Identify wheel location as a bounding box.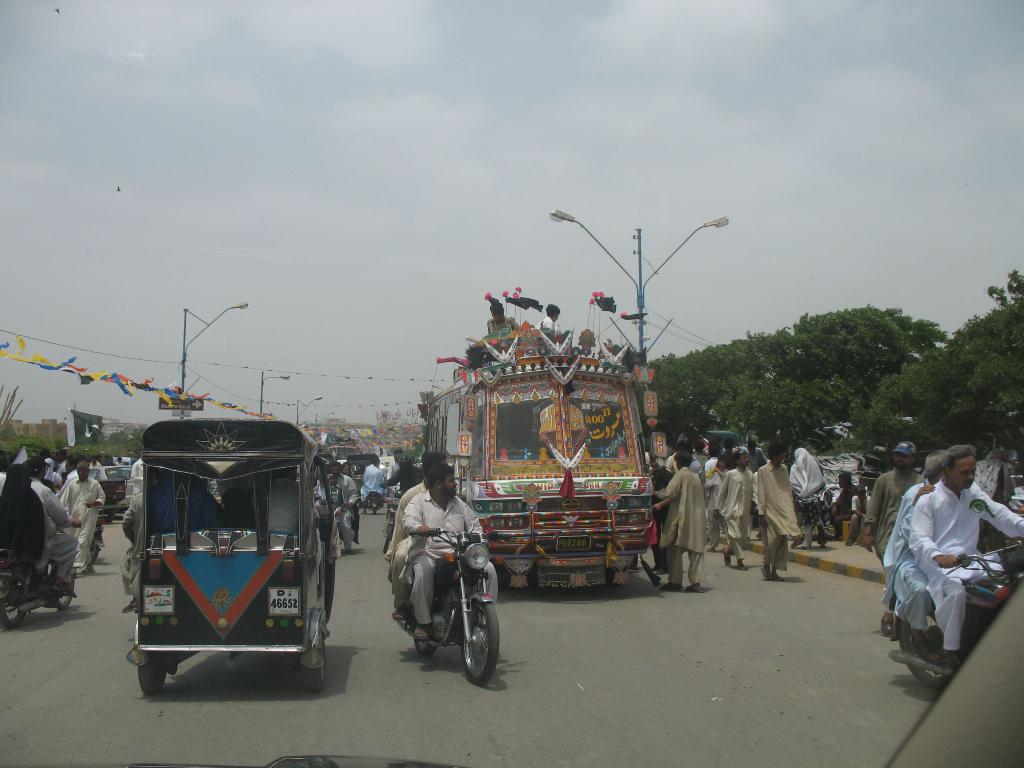
138,648,168,699.
